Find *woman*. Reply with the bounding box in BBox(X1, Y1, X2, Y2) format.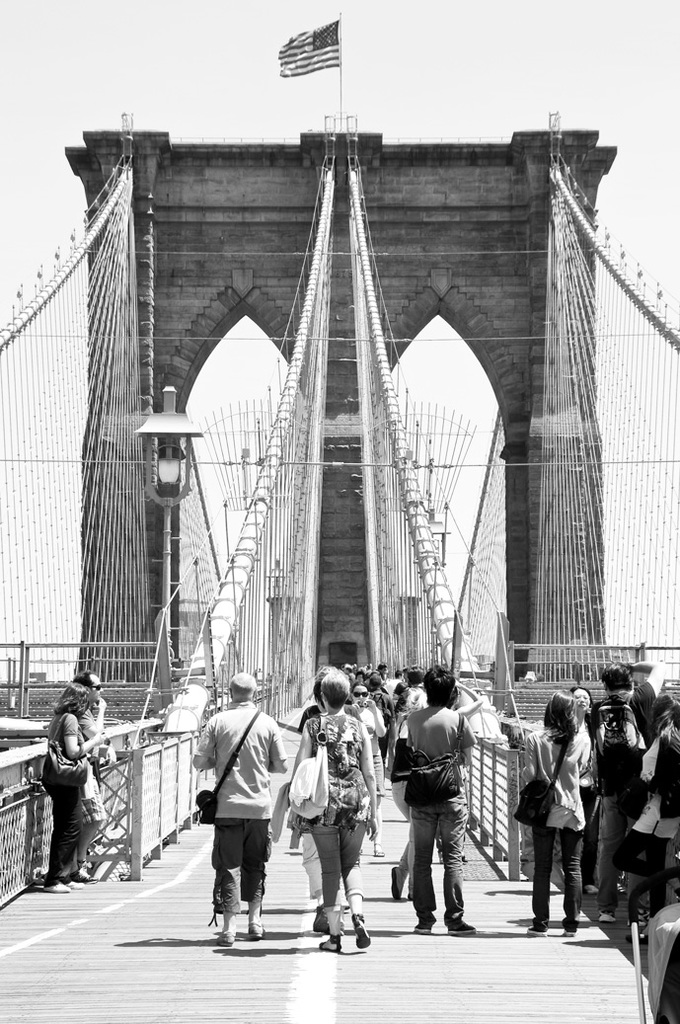
BBox(346, 678, 392, 765).
